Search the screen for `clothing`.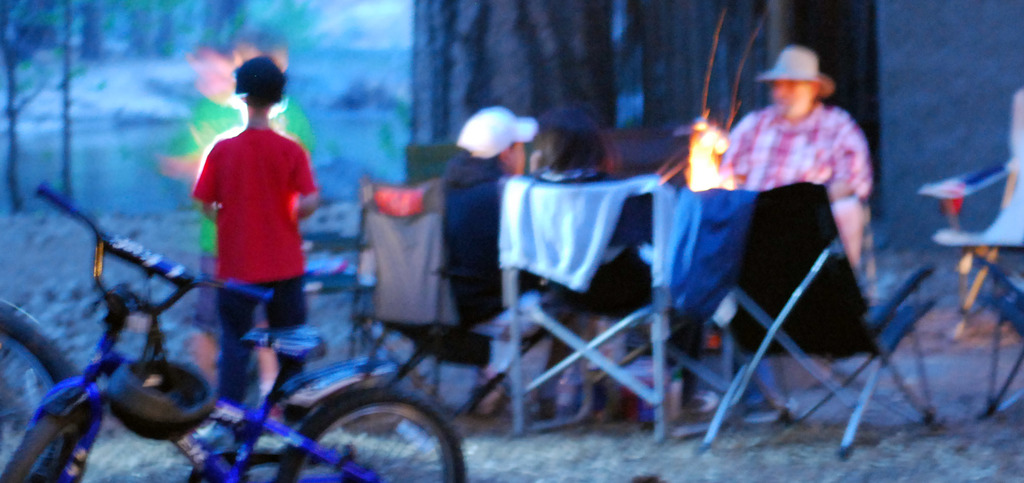
Found at box=[431, 151, 627, 395].
